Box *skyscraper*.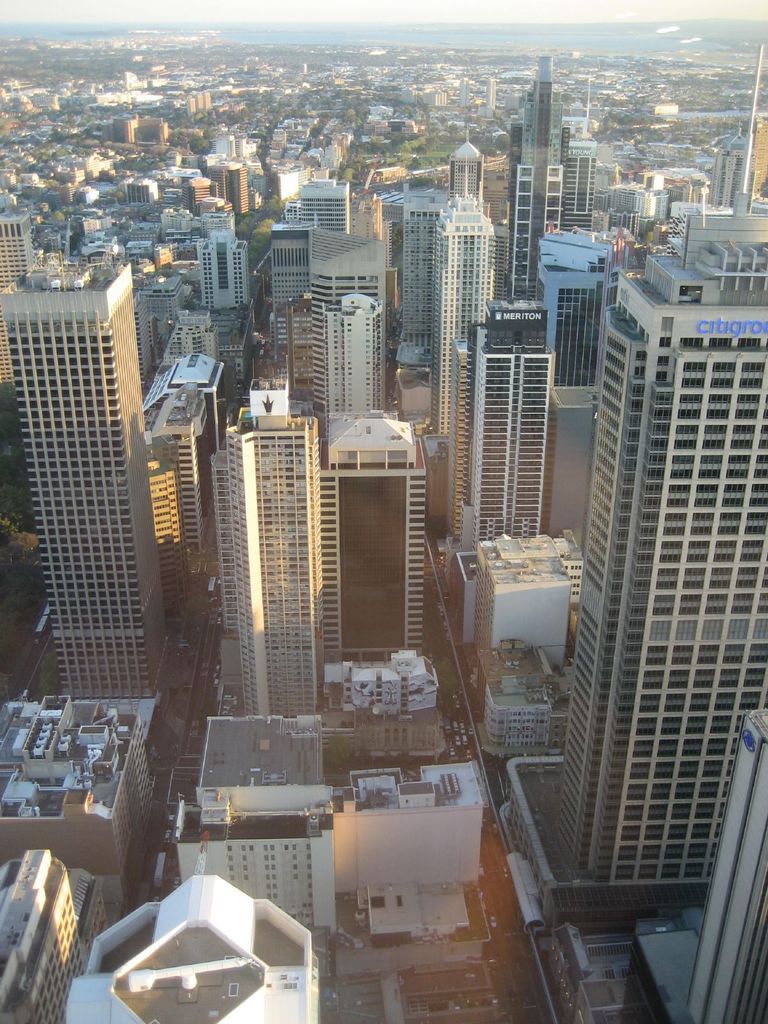
535:388:603:552.
